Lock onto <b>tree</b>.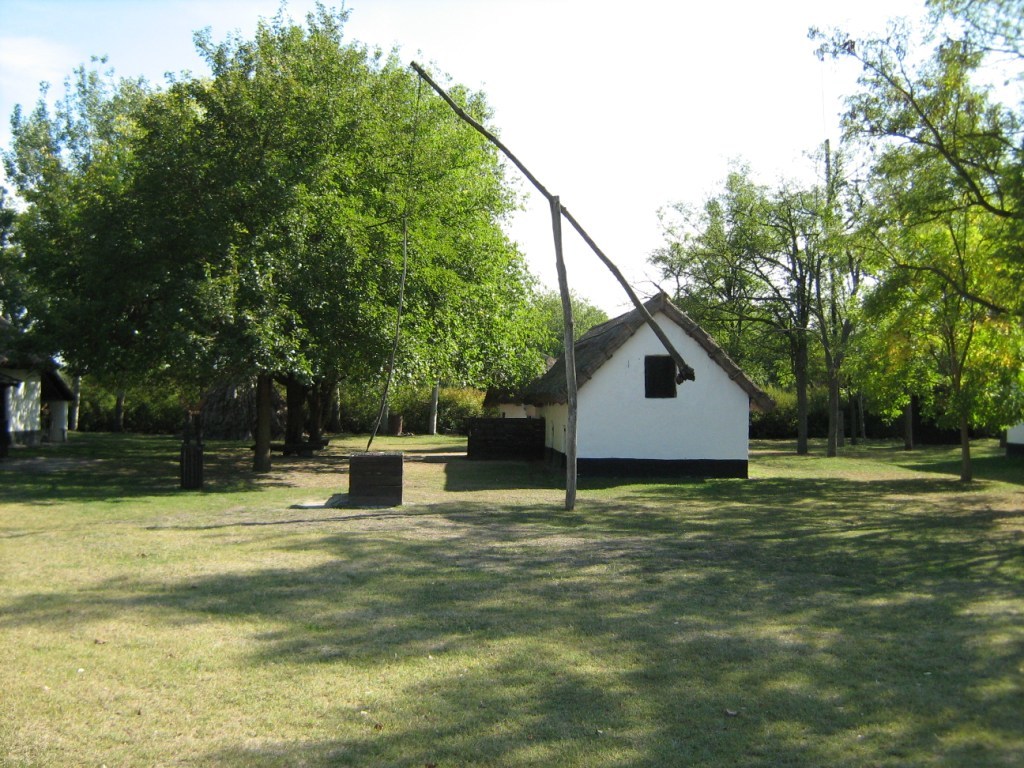
Locked: (0,87,85,456).
